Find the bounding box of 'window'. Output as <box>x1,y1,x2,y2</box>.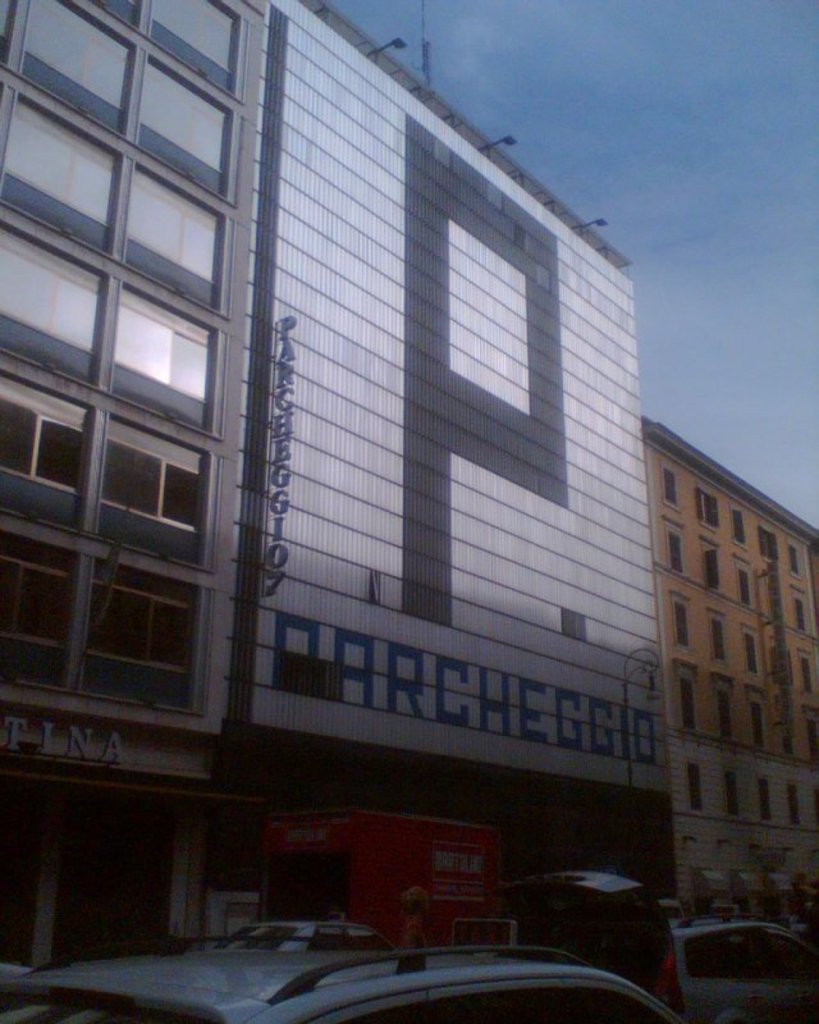
<box>6,96,124,252</box>.
